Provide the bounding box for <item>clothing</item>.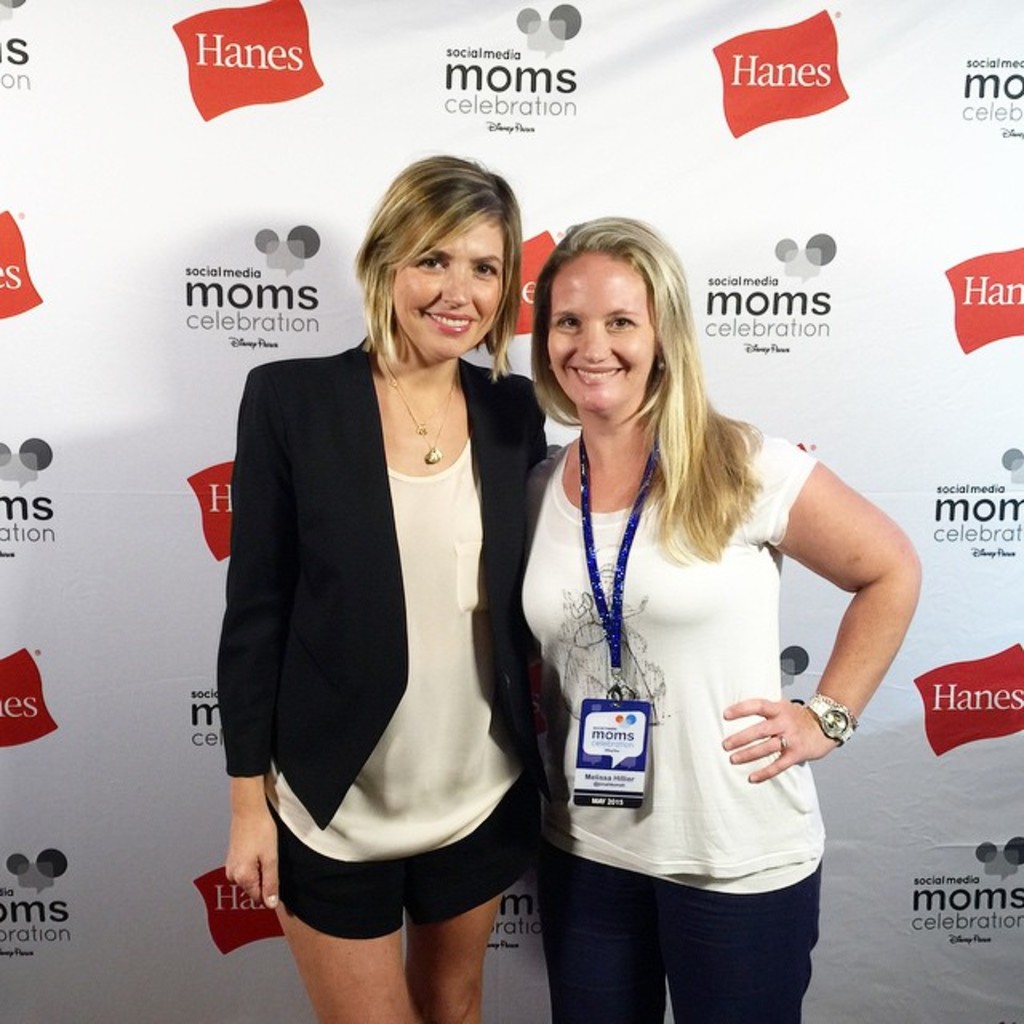
[208,330,550,925].
